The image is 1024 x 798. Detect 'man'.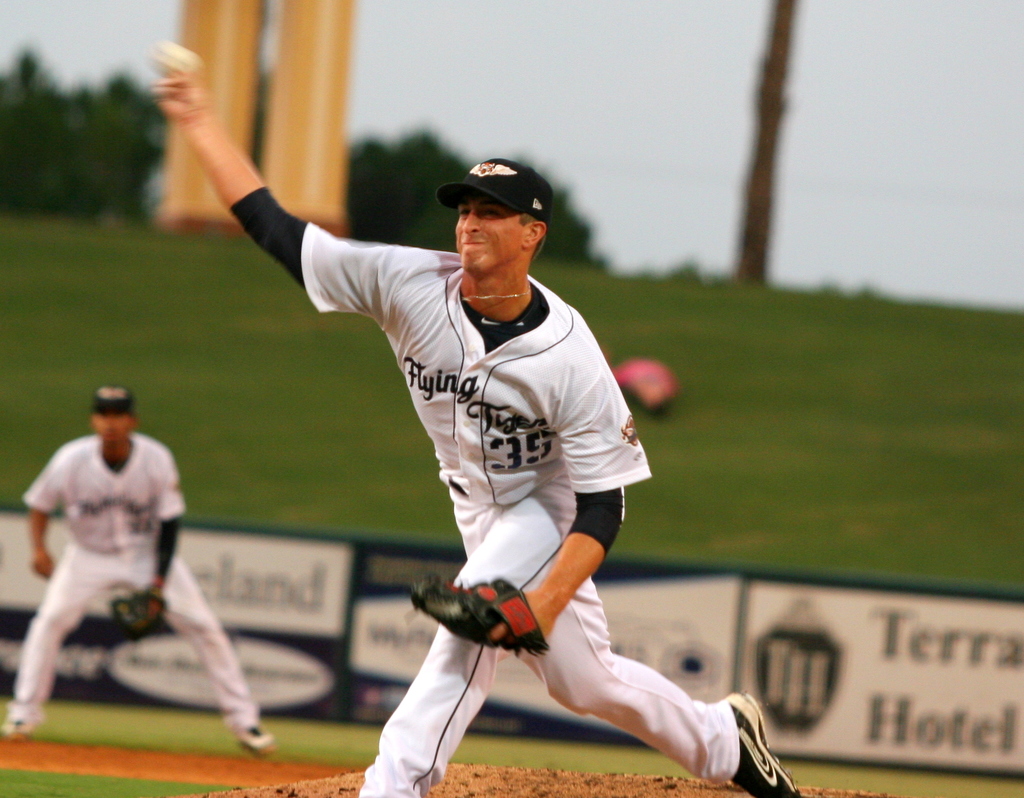
Detection: <bbox>150, 63, 804, 797</bbox>.
